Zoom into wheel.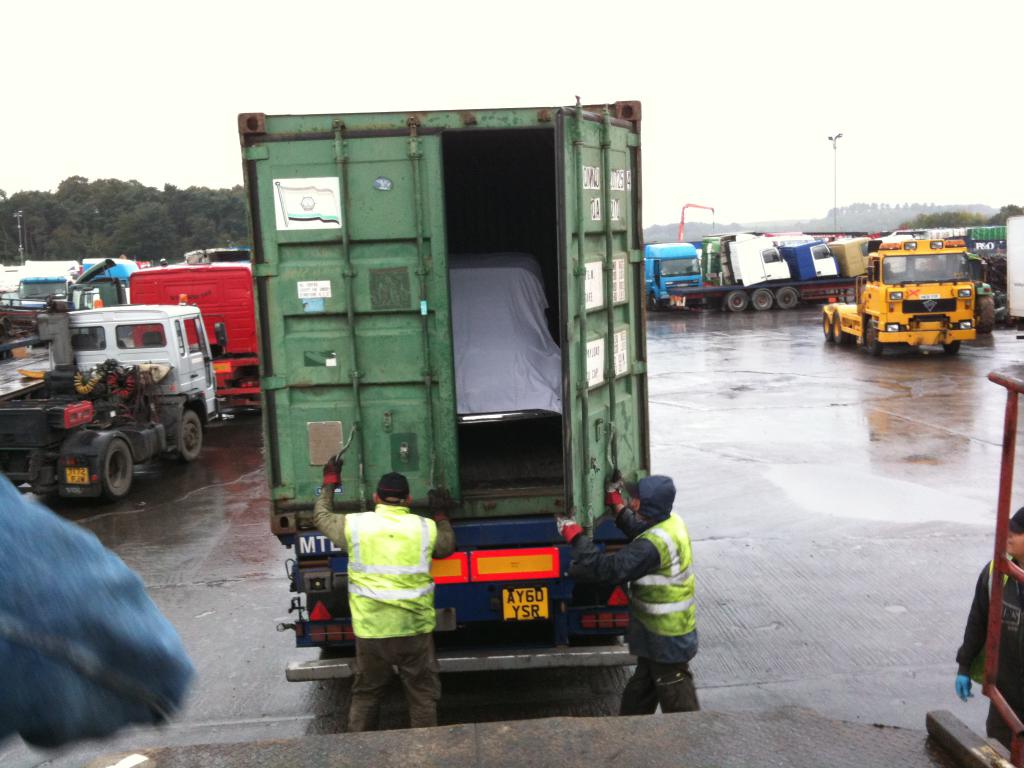
Zoom target: pyautogui.locateOnScreen(724, 291, 748, 312).
